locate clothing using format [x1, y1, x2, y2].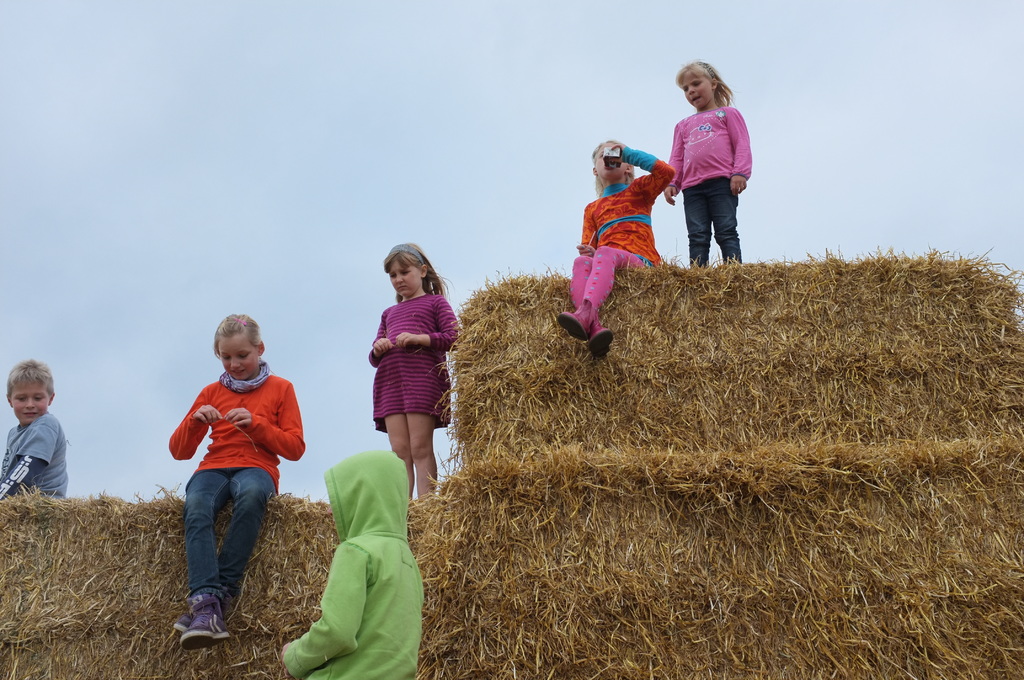
[168, 360, 305, 605].
